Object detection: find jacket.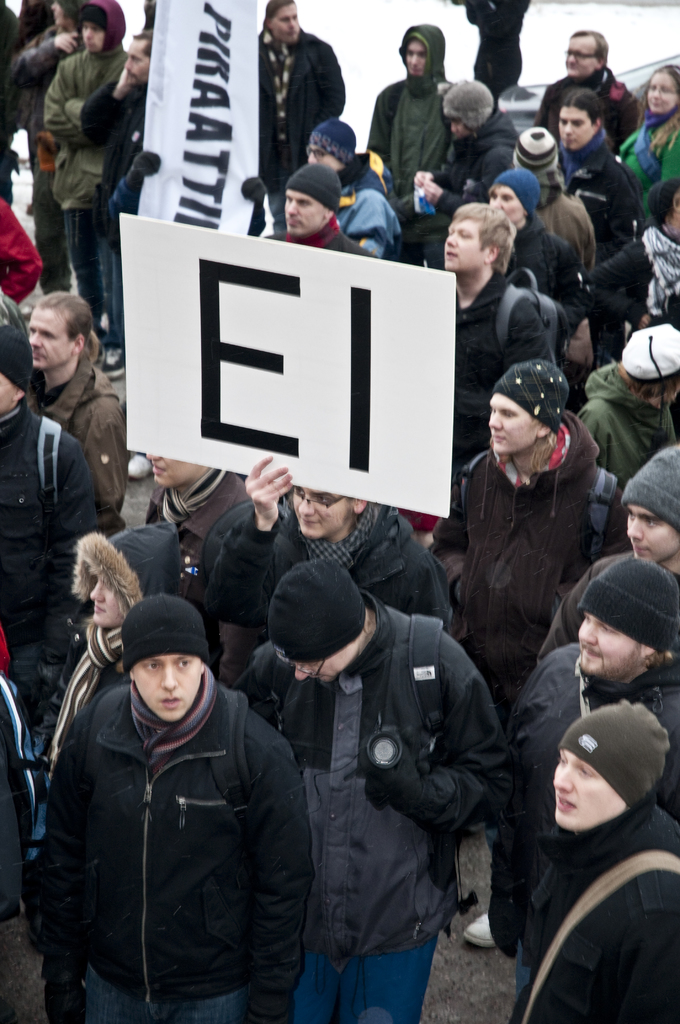
[x1=0, y1=400, x2=98, y2=668].
